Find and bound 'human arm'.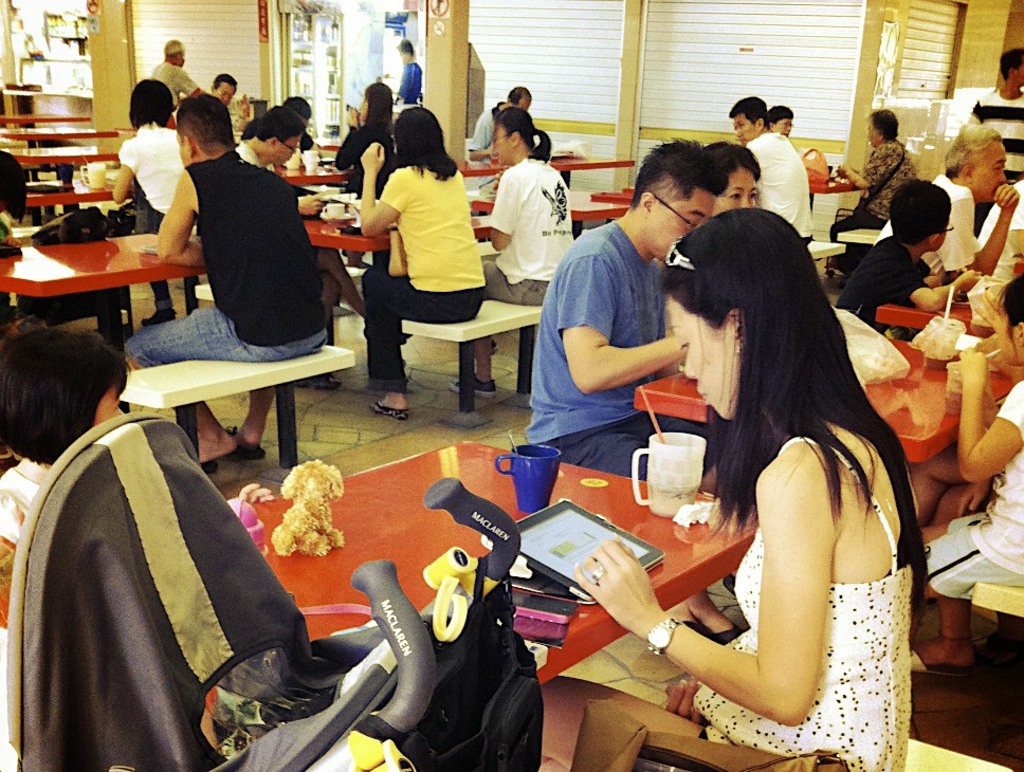
Bound: 107,140,146,206.
